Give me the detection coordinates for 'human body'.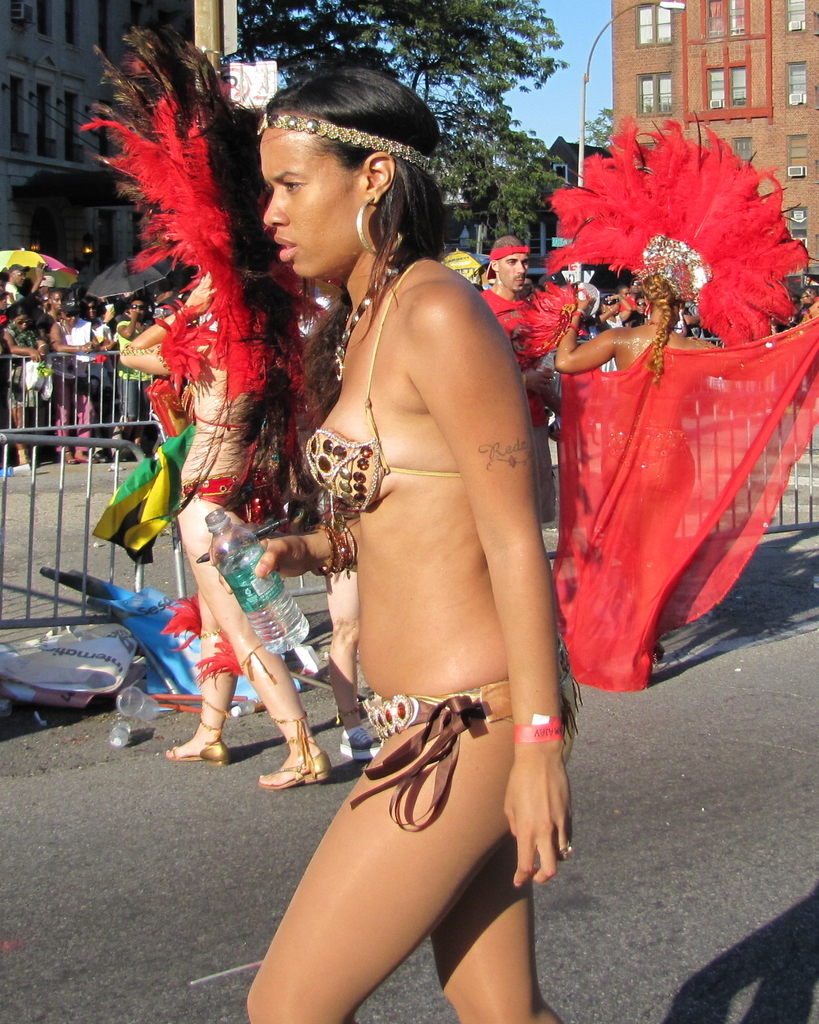
<bbox>259, 71, 572, 1023</bbox>.
